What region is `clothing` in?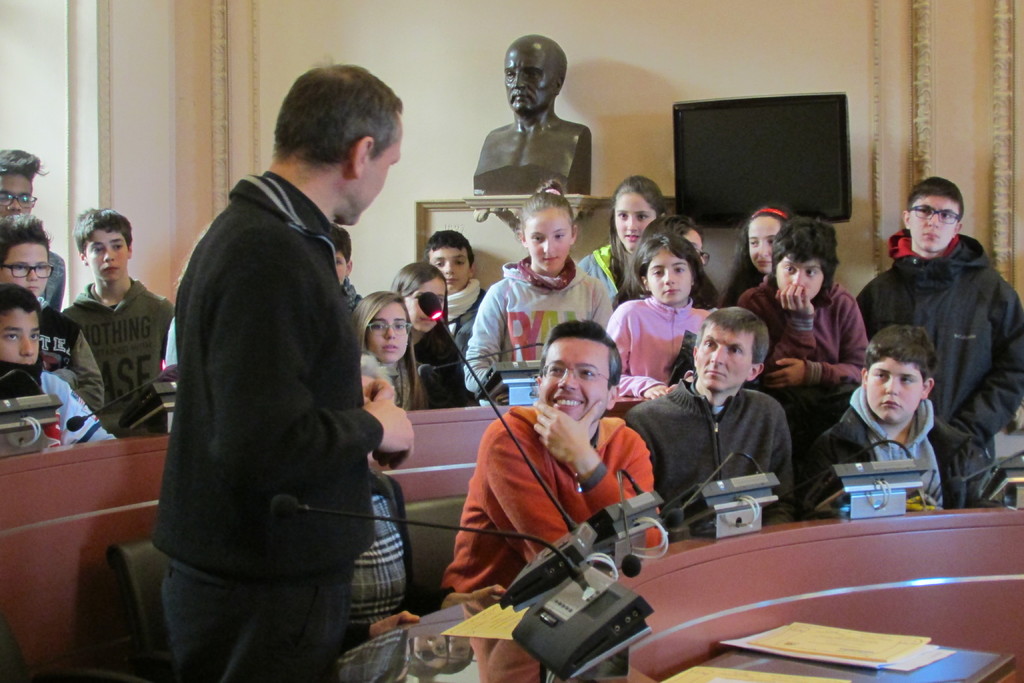
(444, 273, 486, 352).
